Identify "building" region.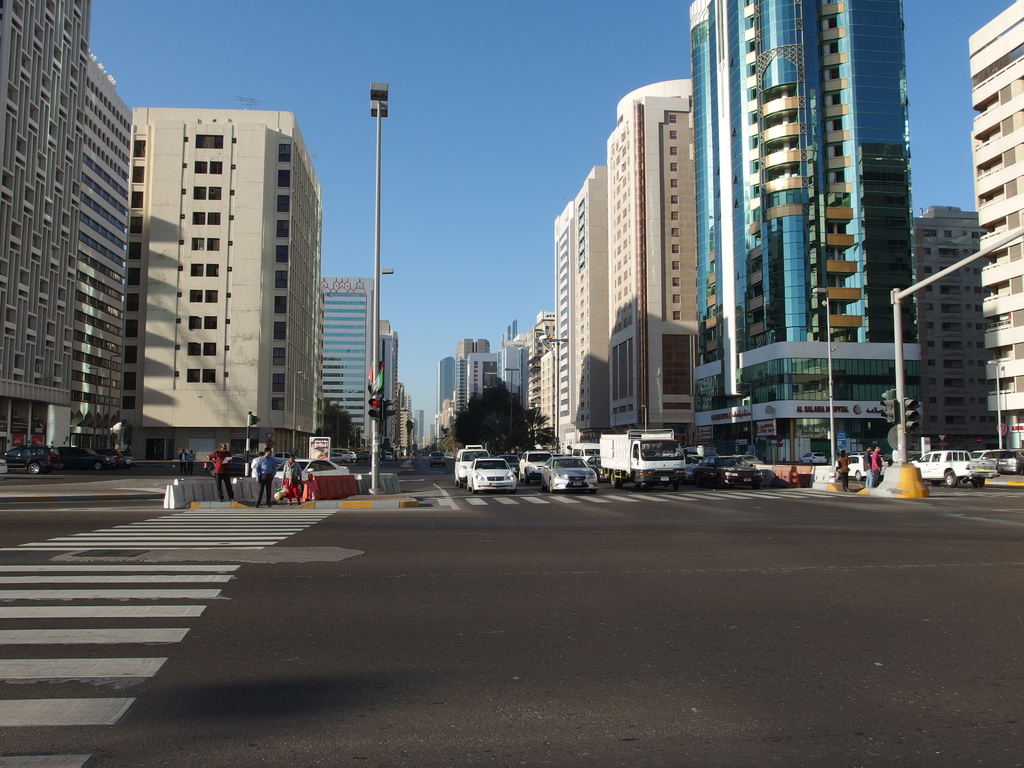
Region: pyautogui.locateOnScreen(687, 0, 921, 471).
